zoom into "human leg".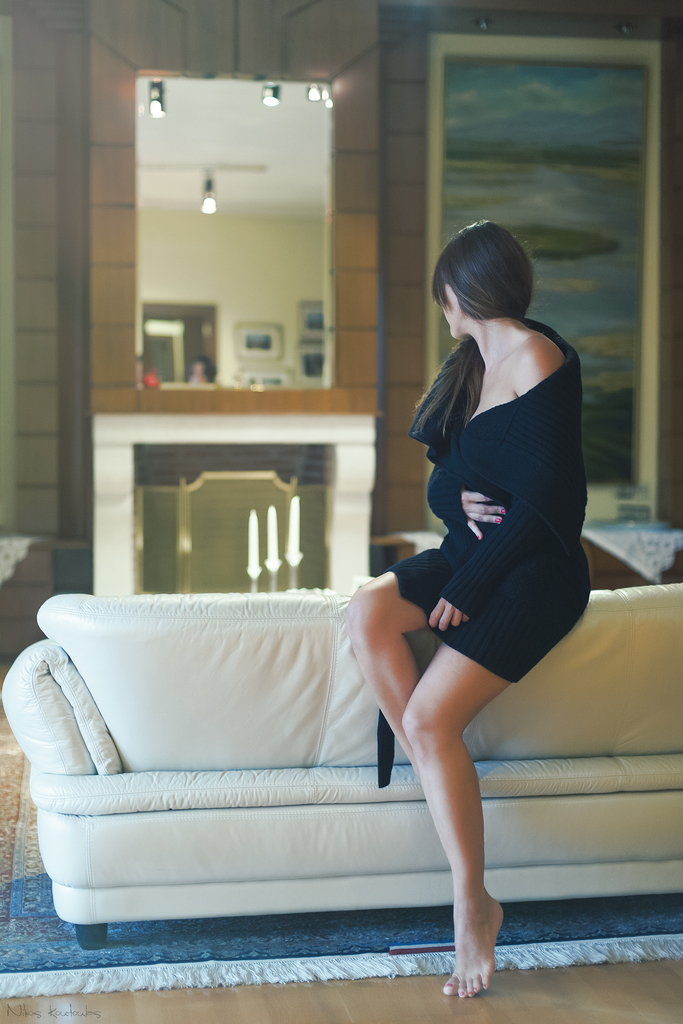
Zoom target: box=[391, 540, 597, 991].
